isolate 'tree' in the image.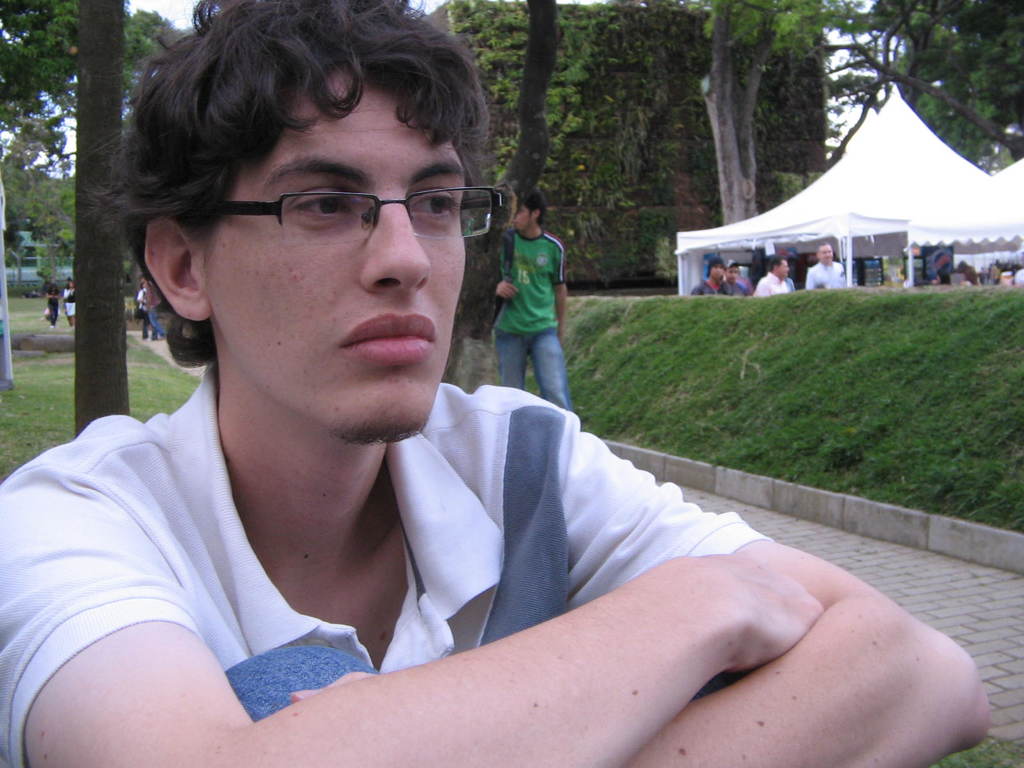
Isolated region: [left=429, top=0, right=565, bottom=390].
